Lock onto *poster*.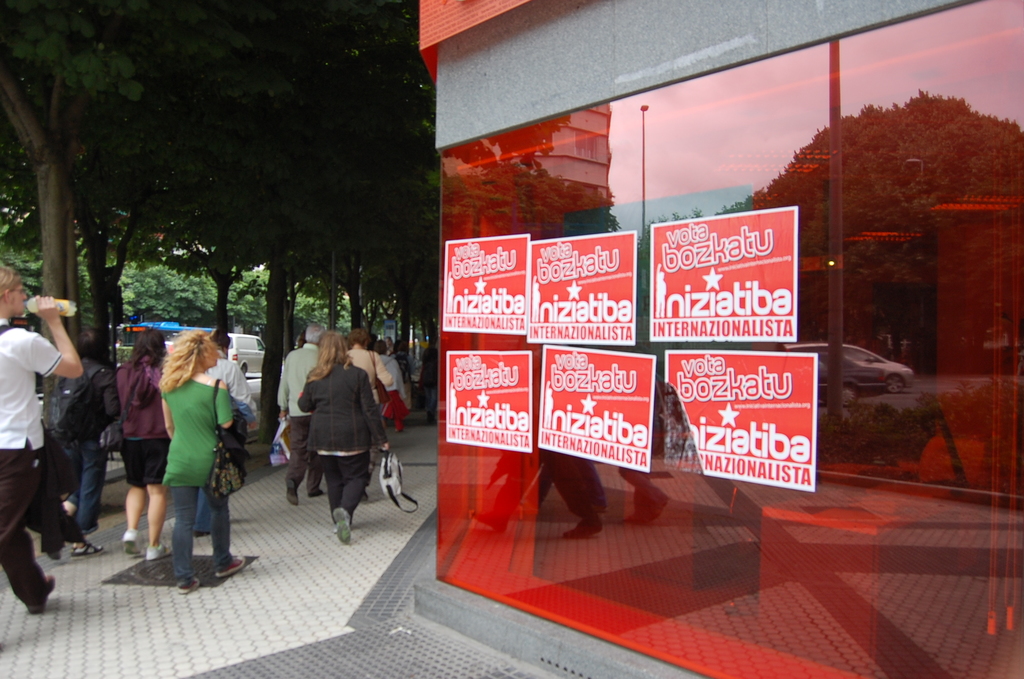
Locked: region(536, 341, 655, 469).
